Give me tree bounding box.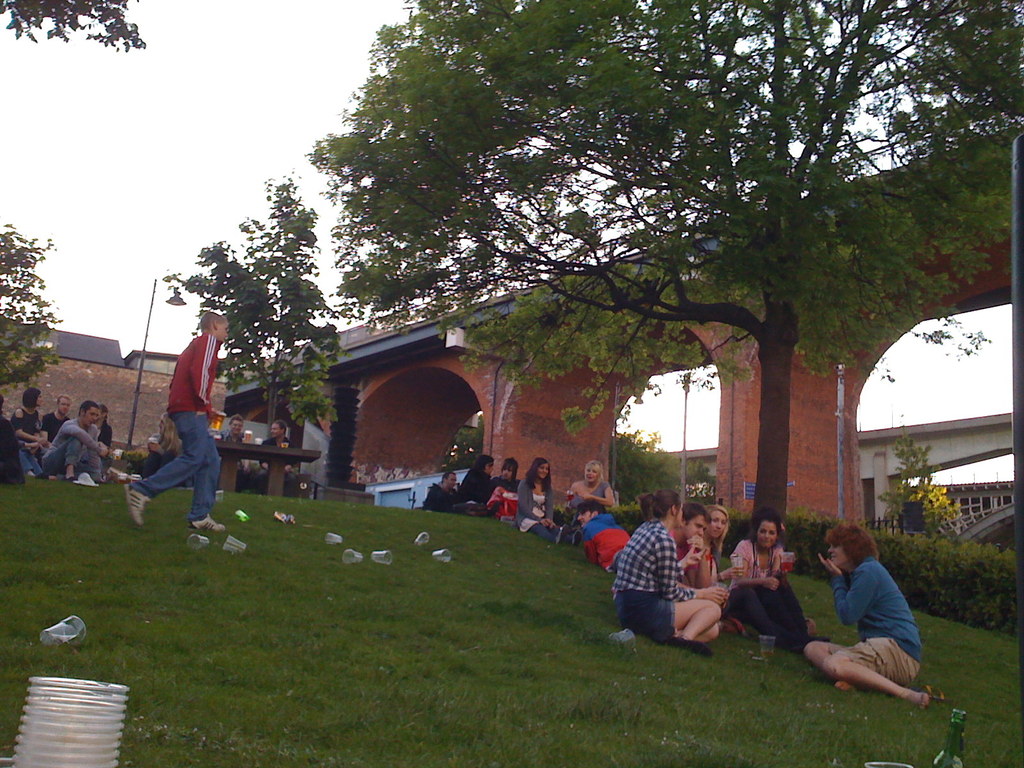
pyautogui.locateOnScreen(0, 0, 143, 45).
